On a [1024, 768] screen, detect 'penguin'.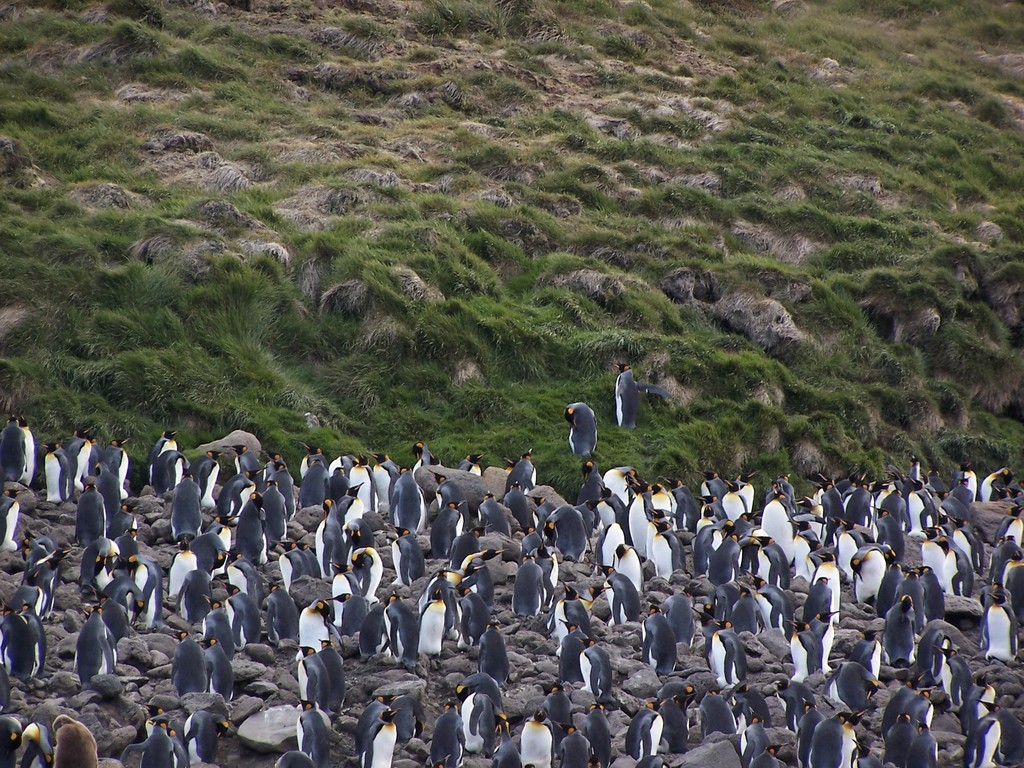
BBox(227, 486, 267, 564).
